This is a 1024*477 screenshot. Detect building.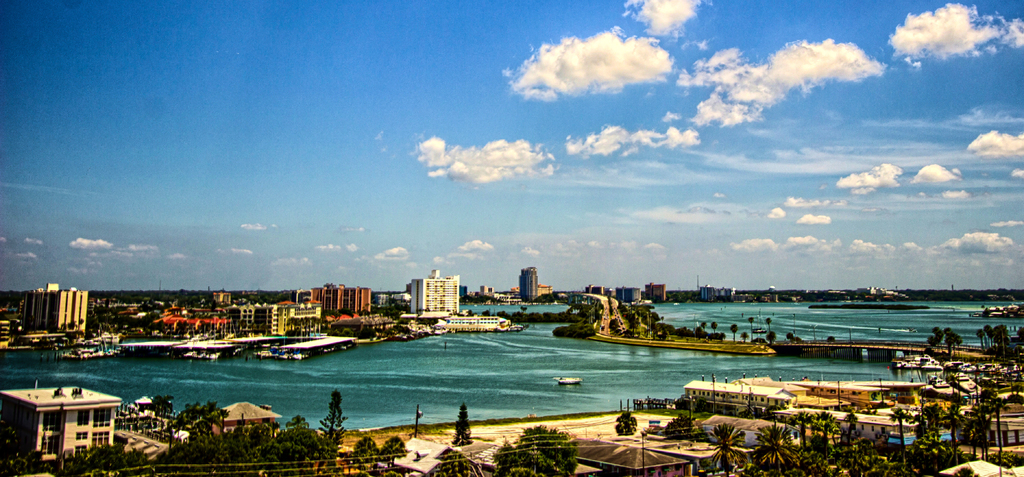
0, 381, 124, 472.
